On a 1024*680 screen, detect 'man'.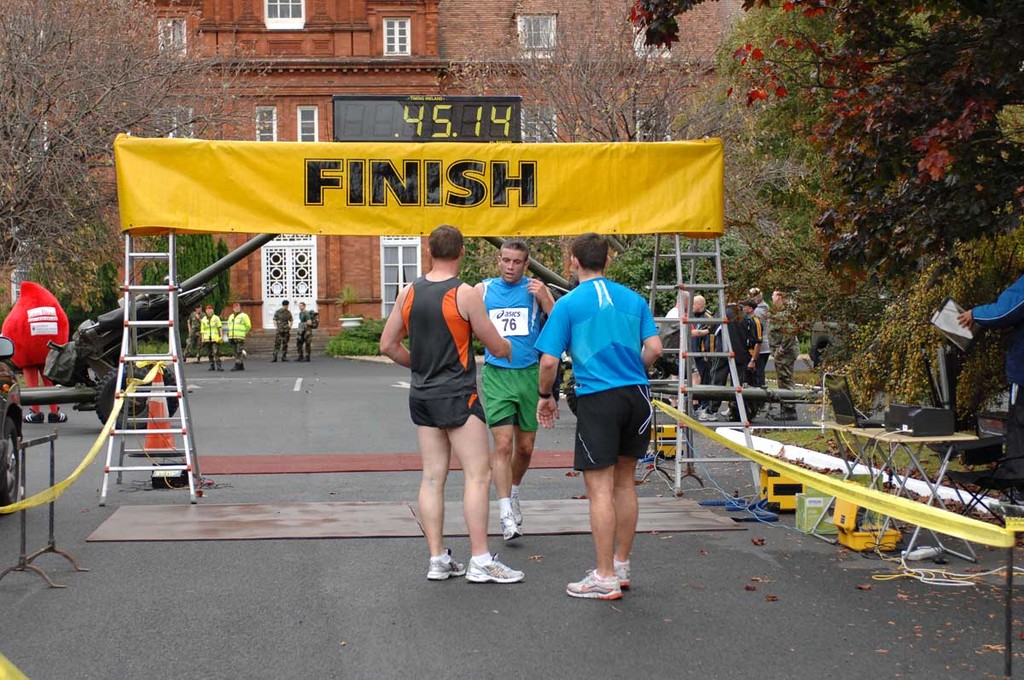
960/276/1023/502.
